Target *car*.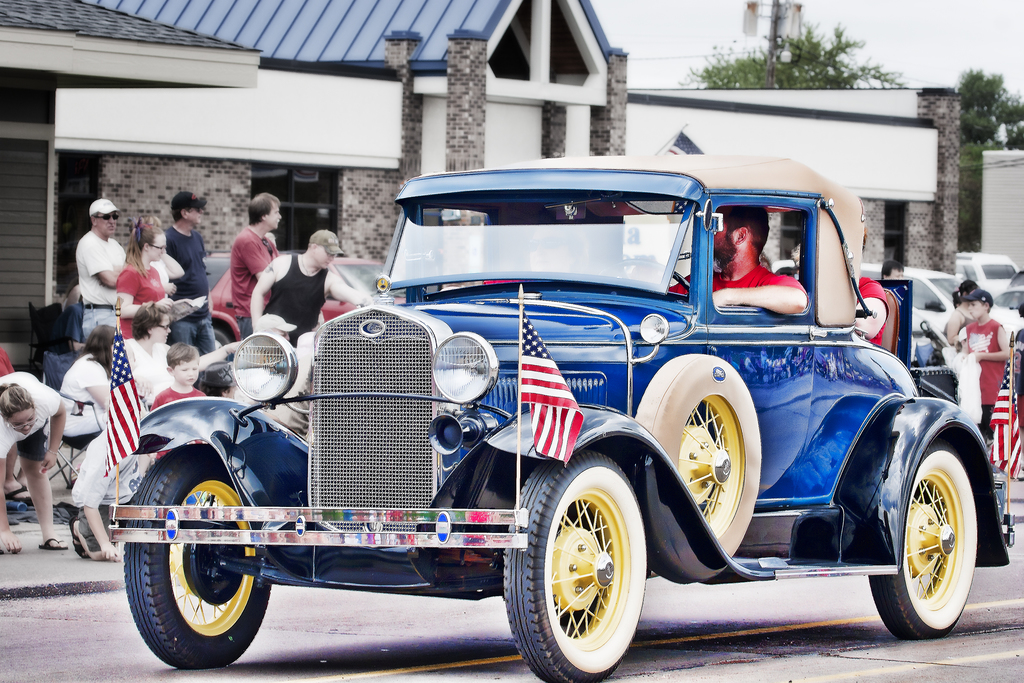
Target region: 858:262:1023:345.
